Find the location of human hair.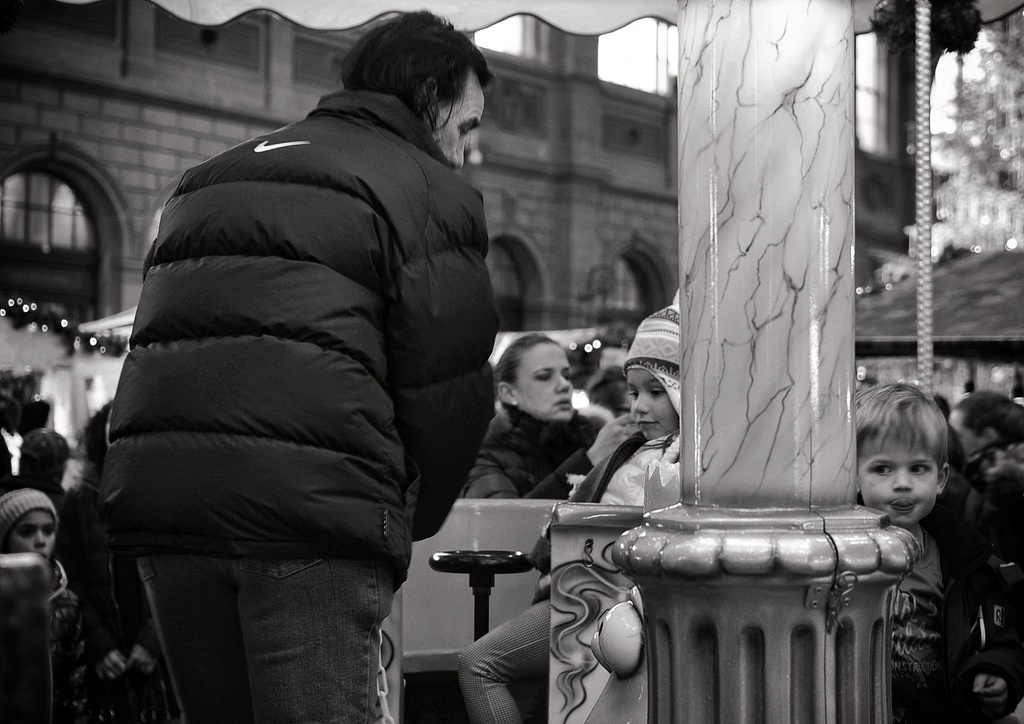
Location: BBox(331, 17, 494, 154).
